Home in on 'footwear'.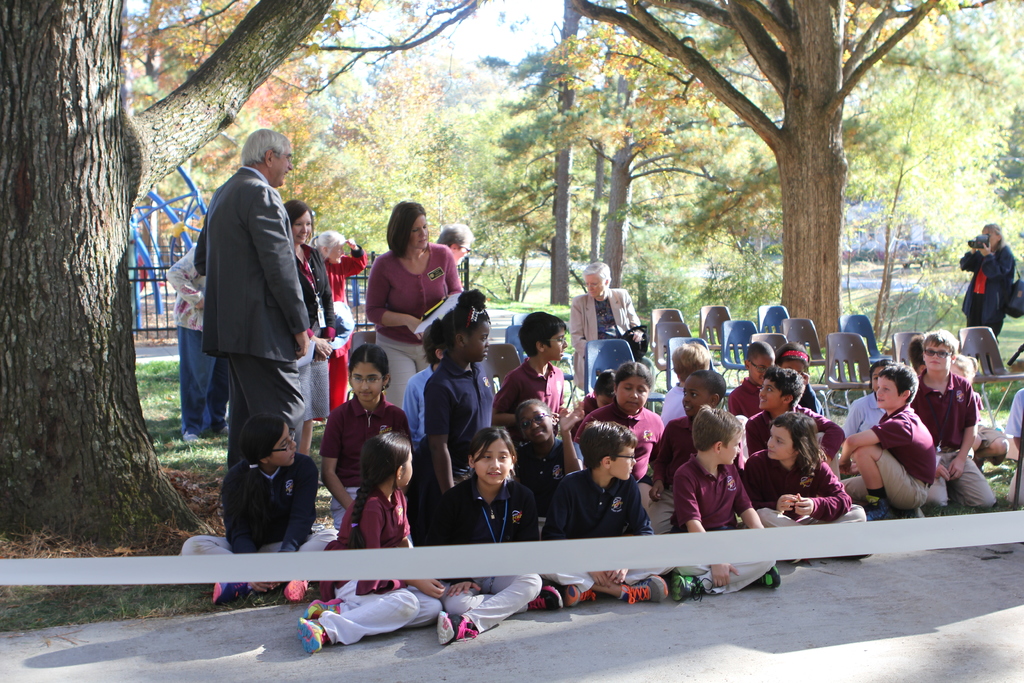
Homed in at <region>221, 573, 245, 602</region>.
